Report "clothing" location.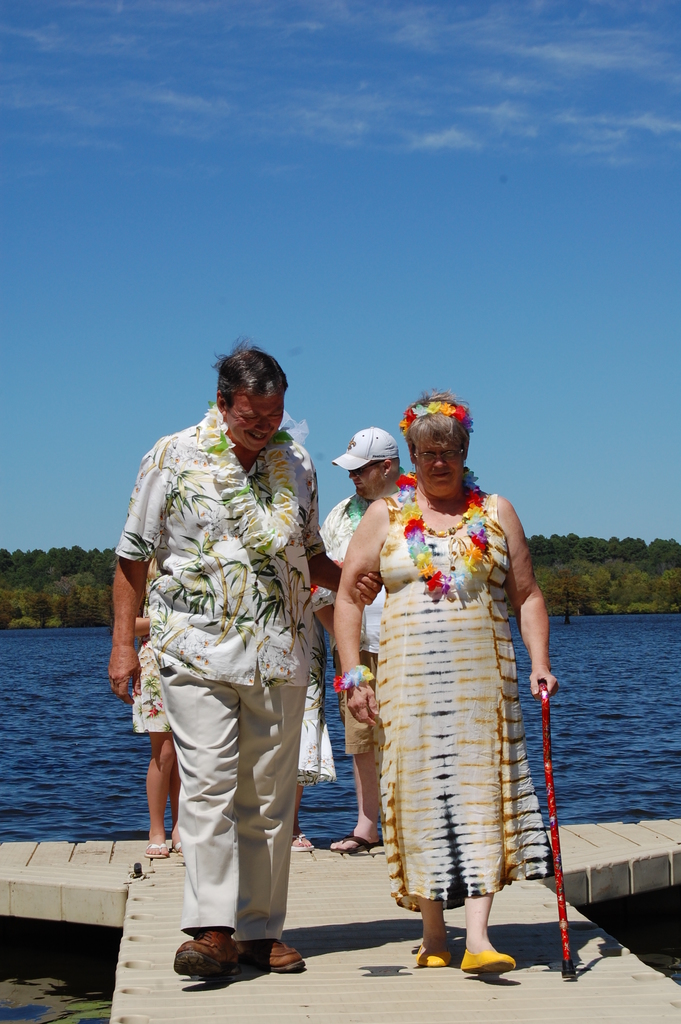
Report: rect(95, 402, 330, 953).
